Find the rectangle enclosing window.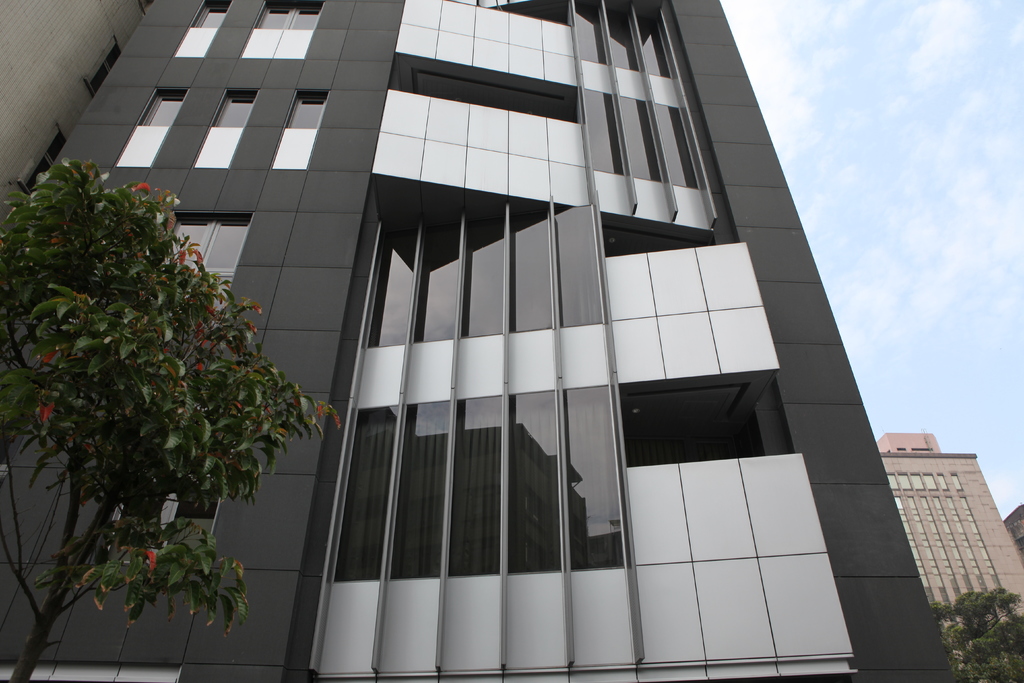
bbox(127, 204, 254, 304).
